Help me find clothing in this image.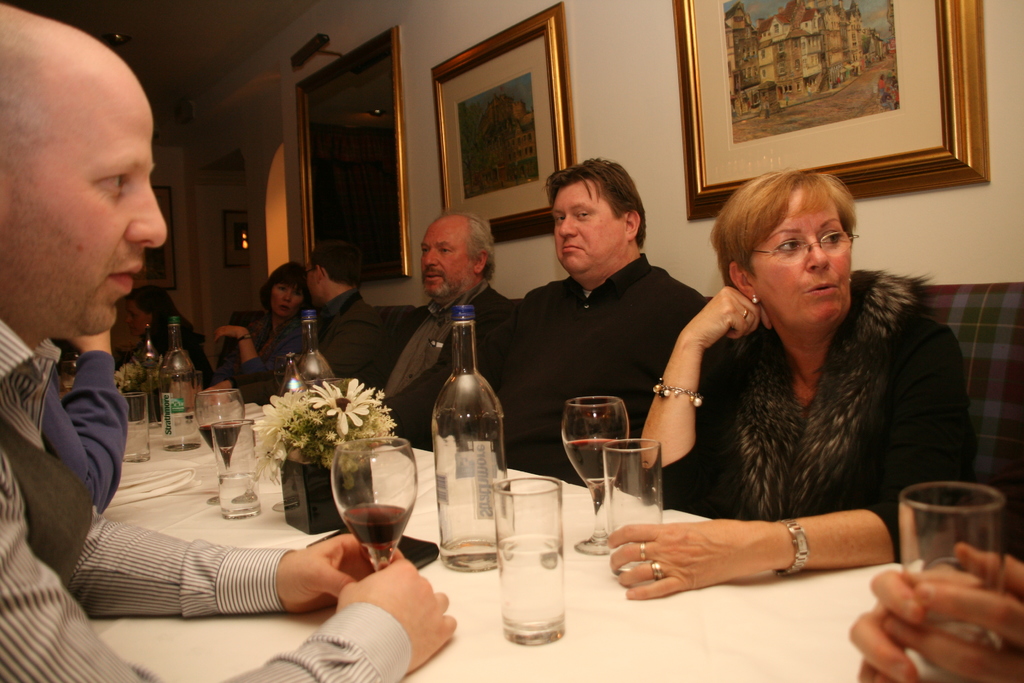
Found it: crop(490, 257, 701, 468).
